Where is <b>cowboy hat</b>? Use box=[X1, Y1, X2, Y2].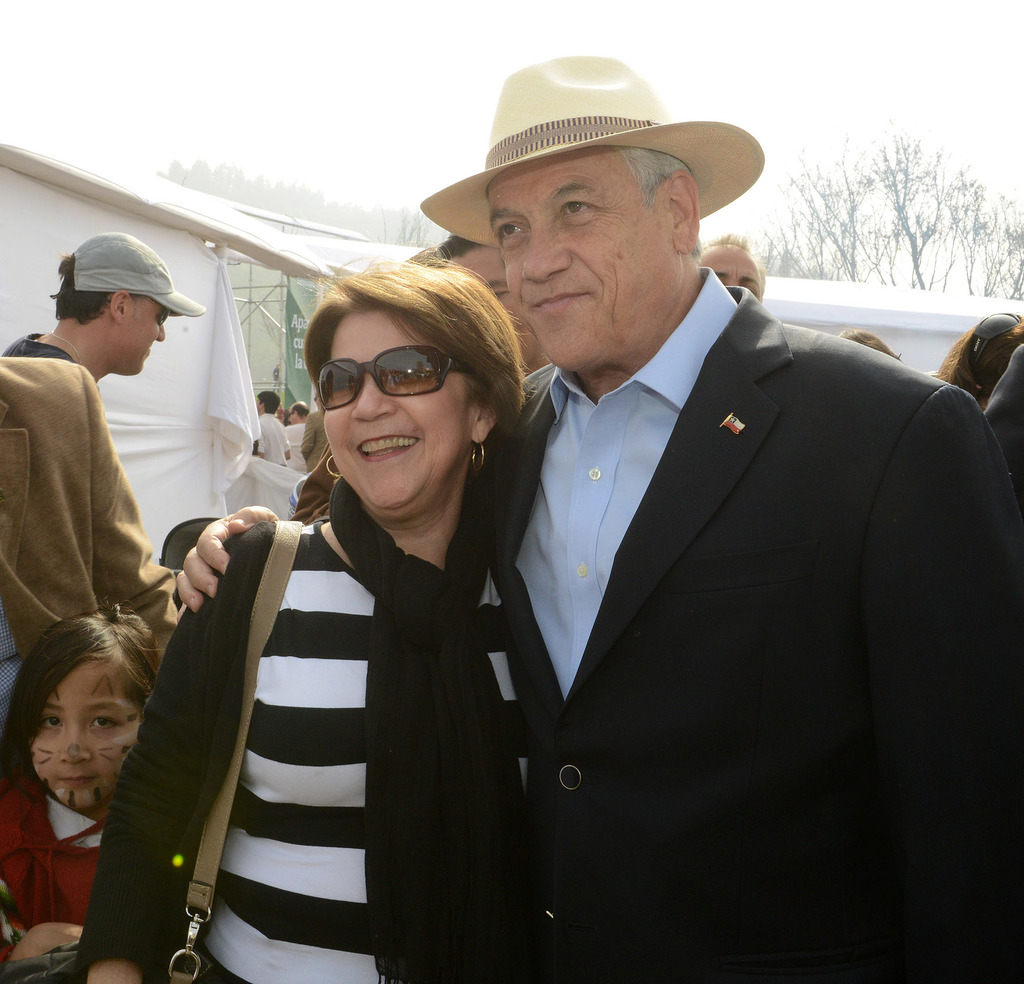
box=[437, 58, 778, 262].
